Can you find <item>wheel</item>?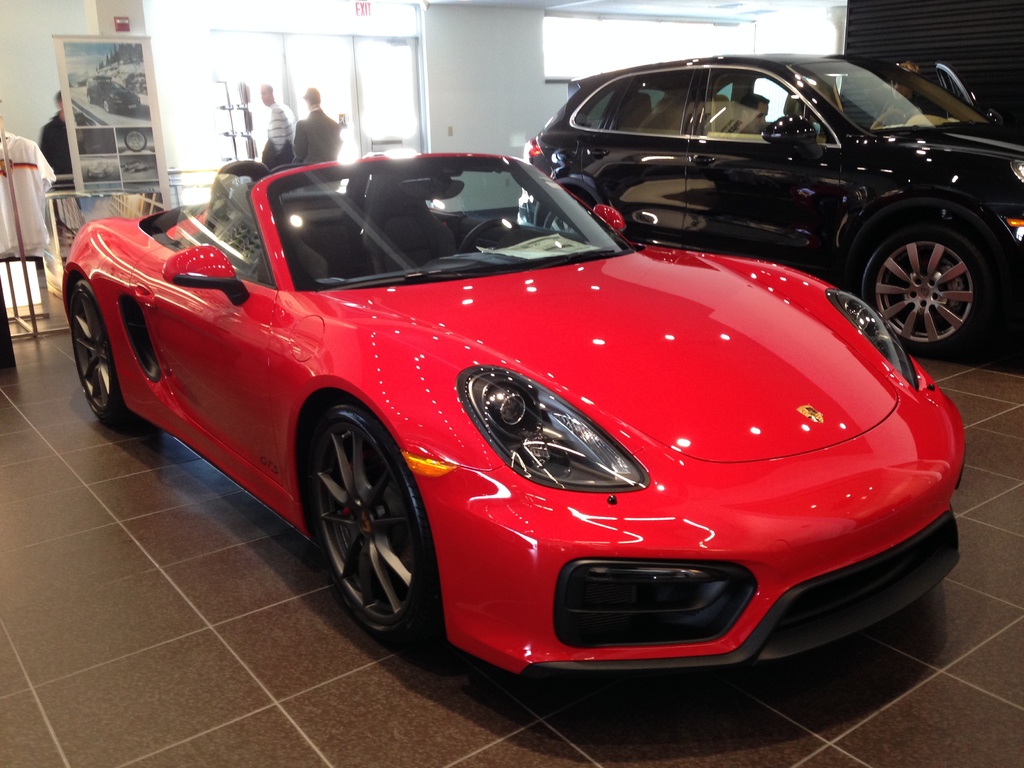
Yes, bounding box: {"left": 858, "top": 224, "right": 988, "bottom": 356}.
